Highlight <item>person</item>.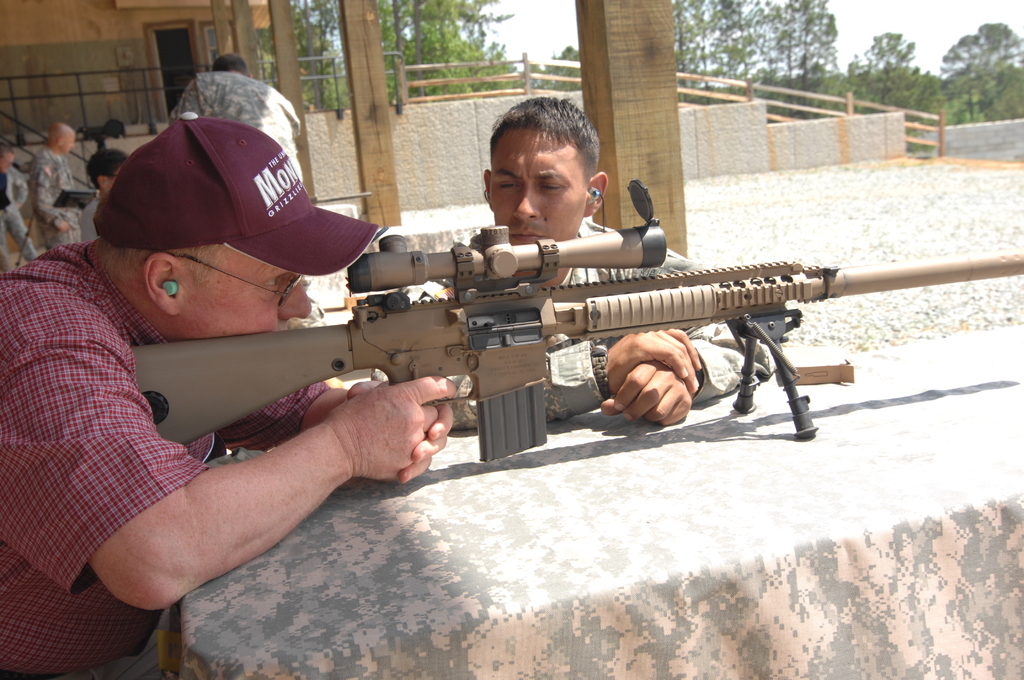
Highlighted region: 29, 121, 76, 250.
